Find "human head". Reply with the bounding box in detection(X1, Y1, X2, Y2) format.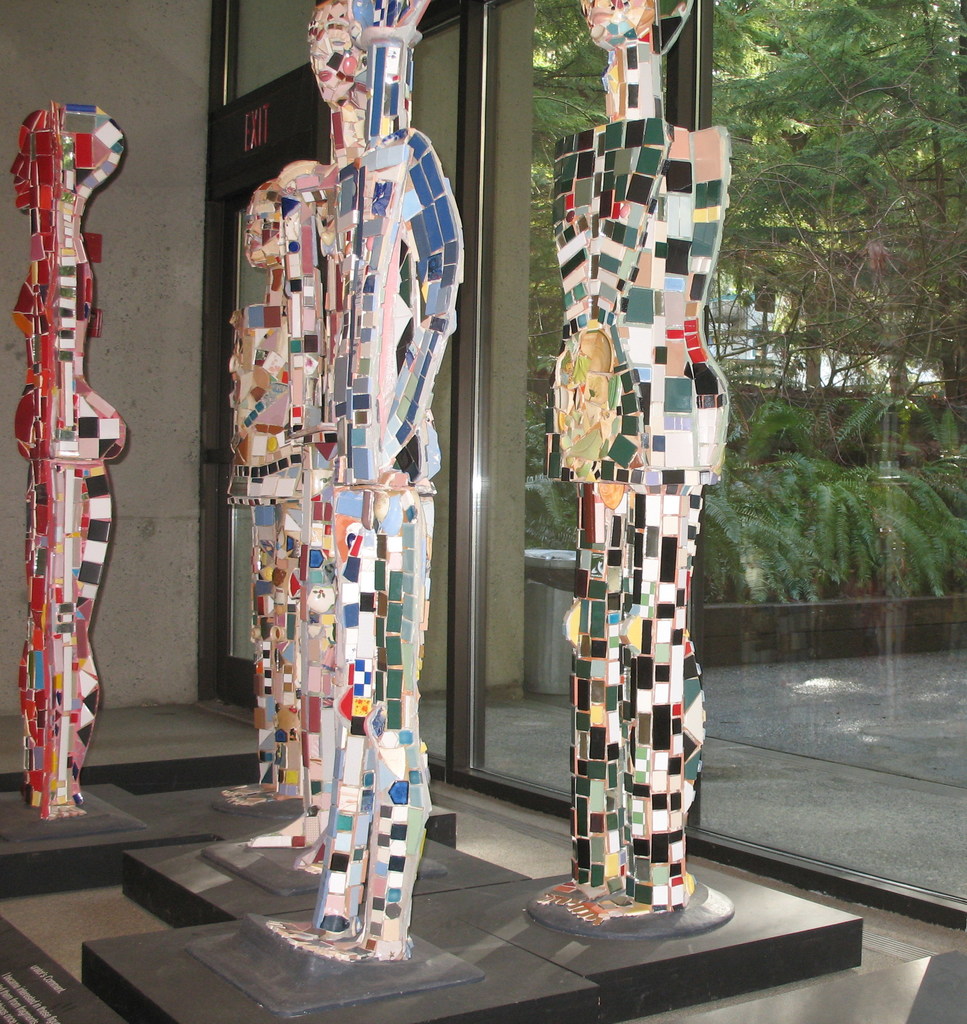
detection(578, 0, 653, 54).
